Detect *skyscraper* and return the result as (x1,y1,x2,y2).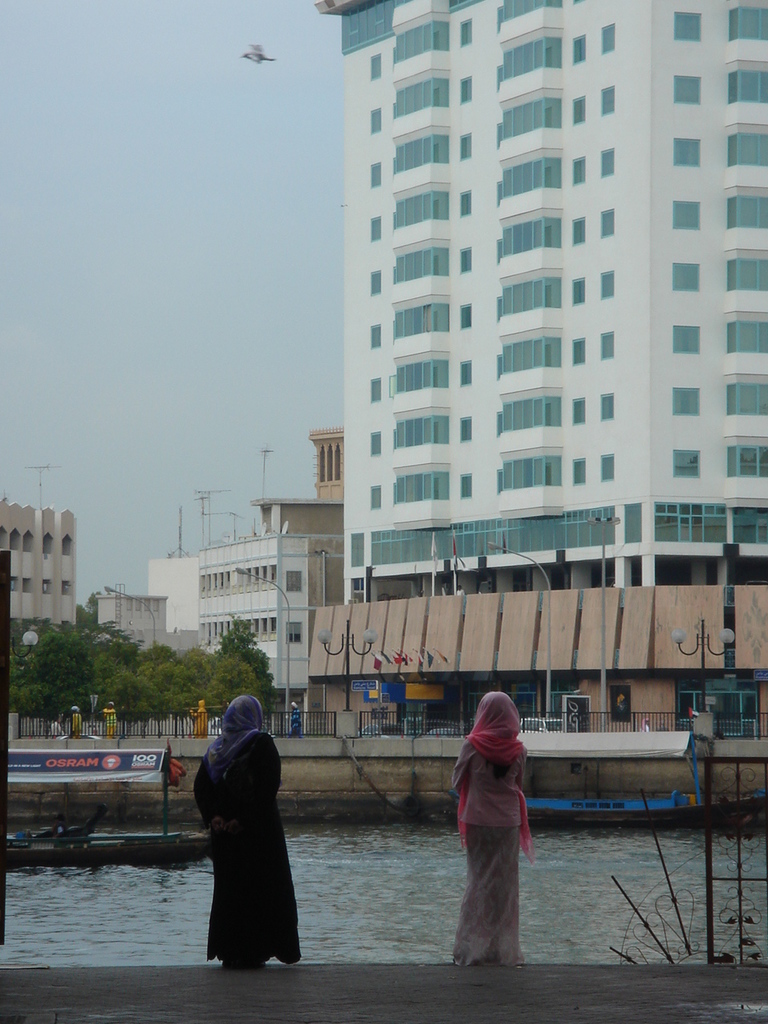
(0,491,92,651).
